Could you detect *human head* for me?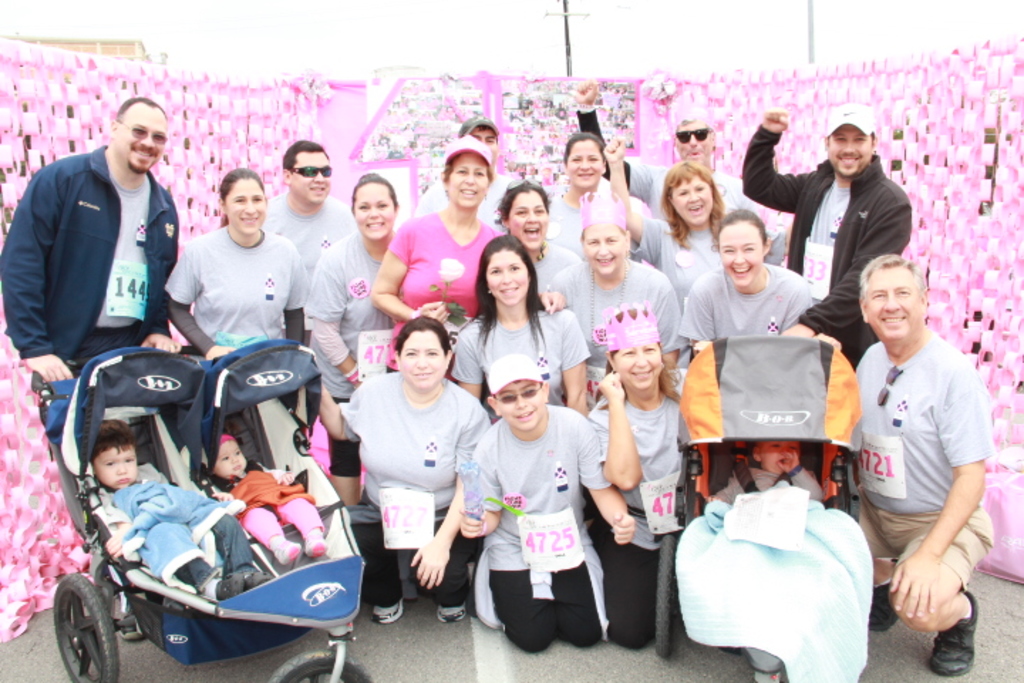
Detection result: detection(442, 134, 492, 212).
